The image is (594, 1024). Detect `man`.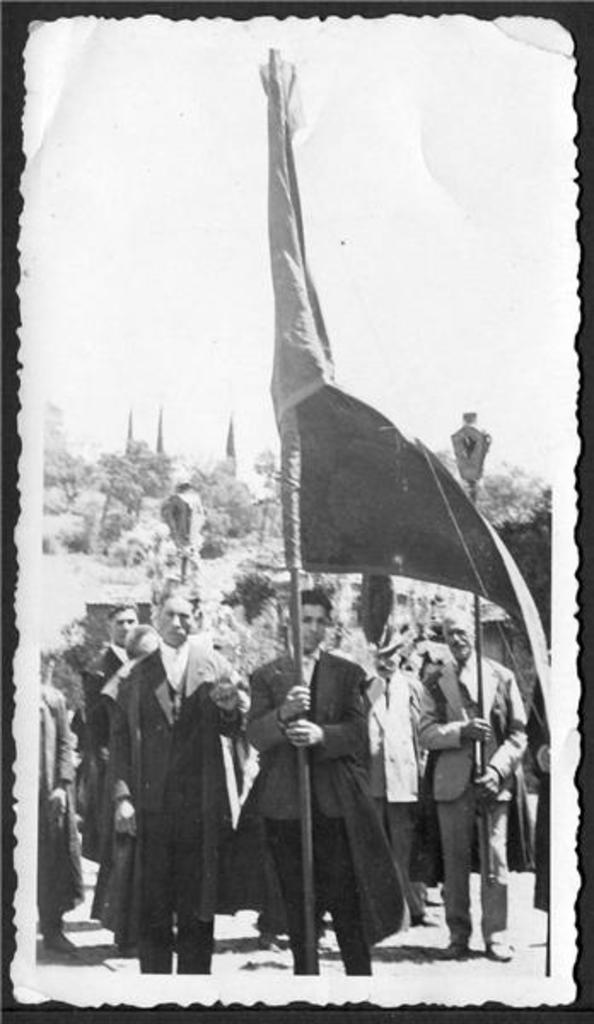
Detection: 251/604/425/975.
